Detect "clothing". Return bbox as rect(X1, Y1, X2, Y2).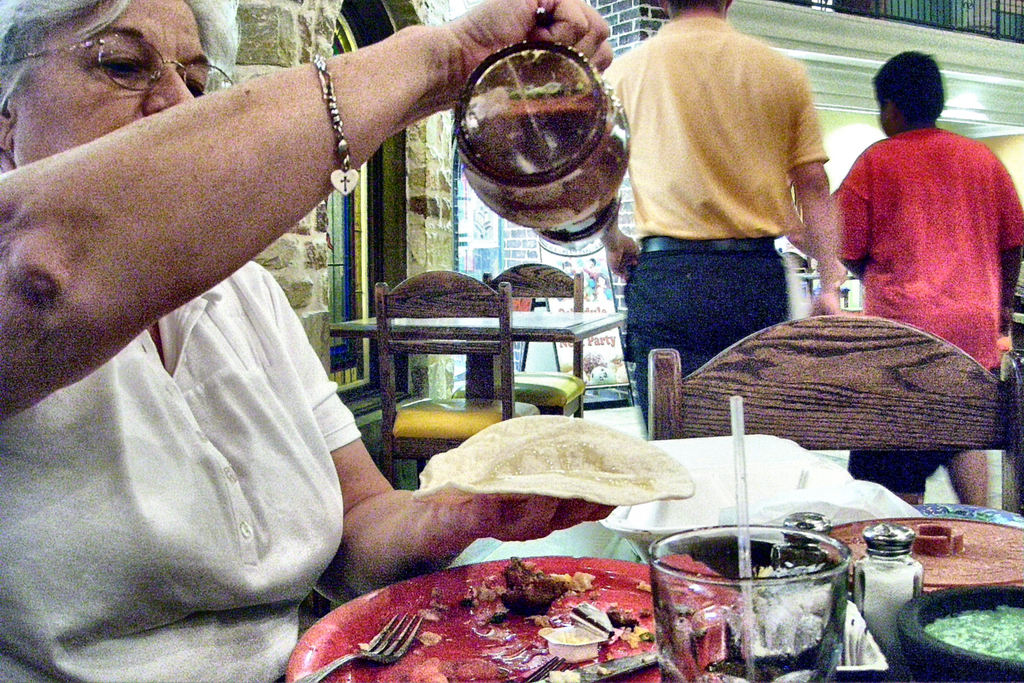
rect(833, 115, 1023, 477).
